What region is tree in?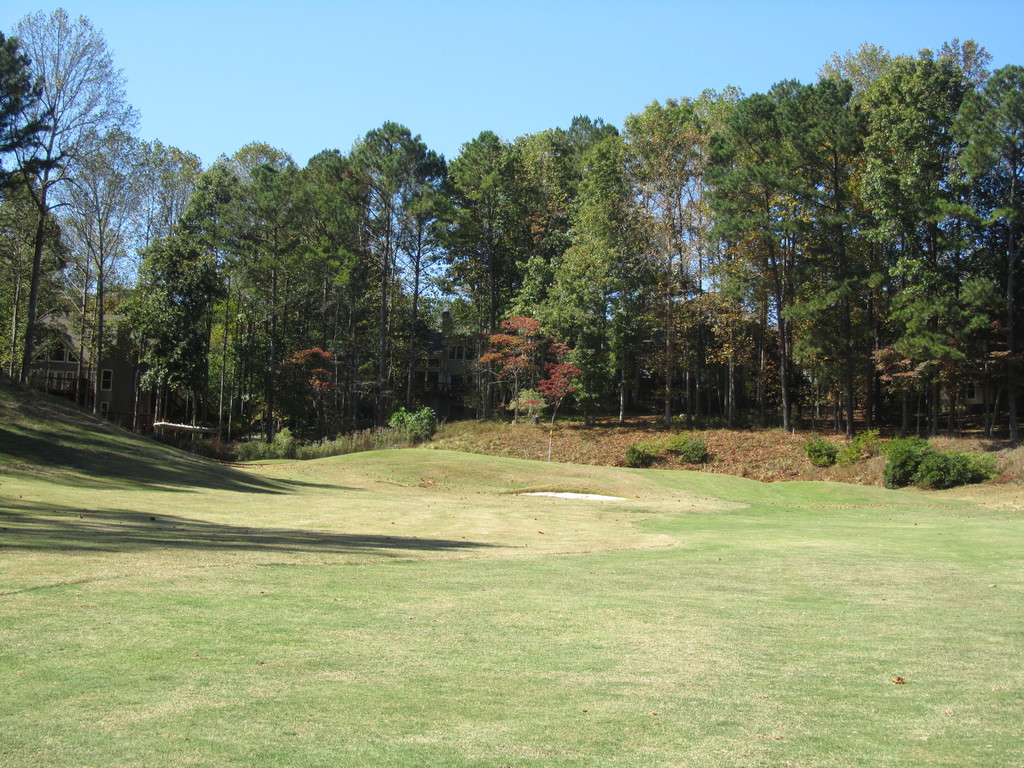
region(610, 88, 705, 433).
